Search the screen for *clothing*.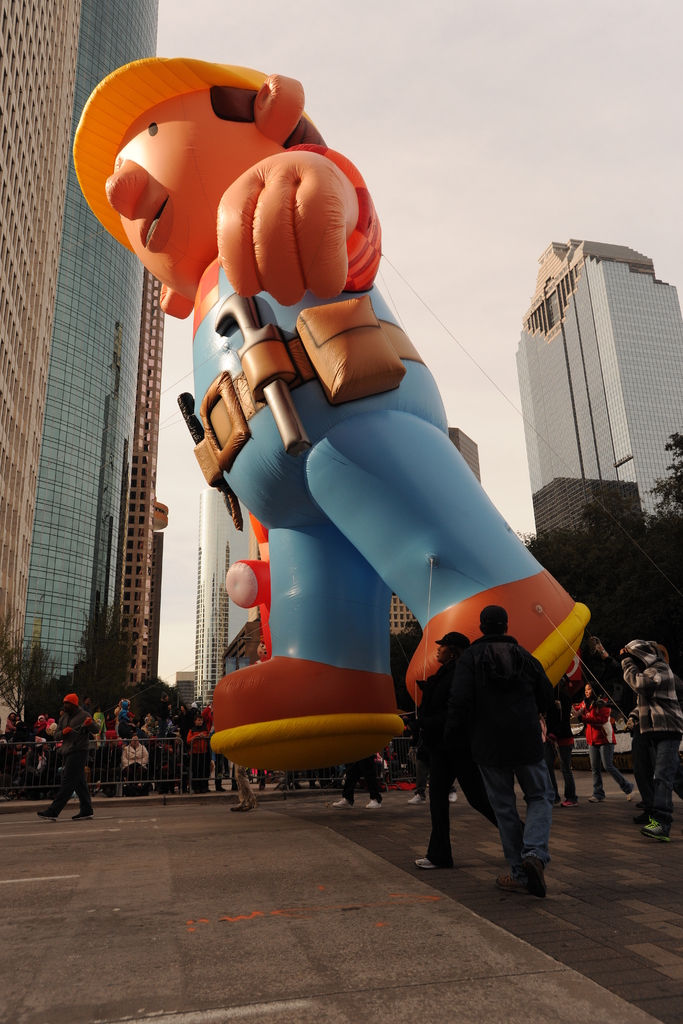
Found at select_region(619, 641, 682, 813).
